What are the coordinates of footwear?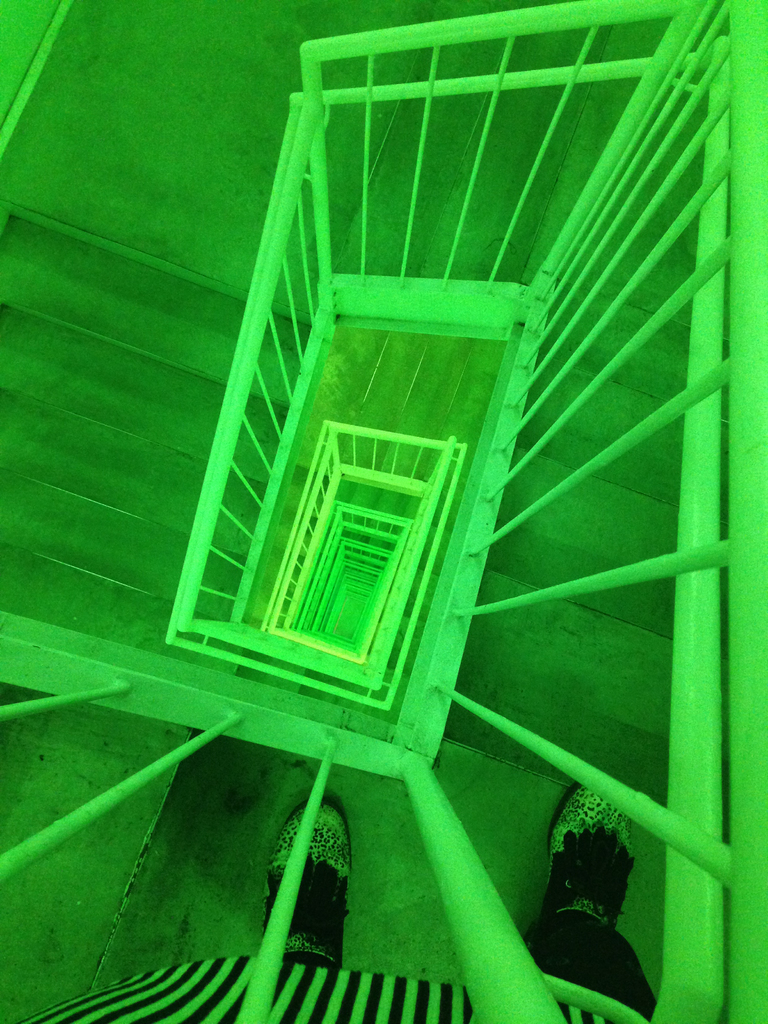
bbox=(271, 790, 356, 966).
